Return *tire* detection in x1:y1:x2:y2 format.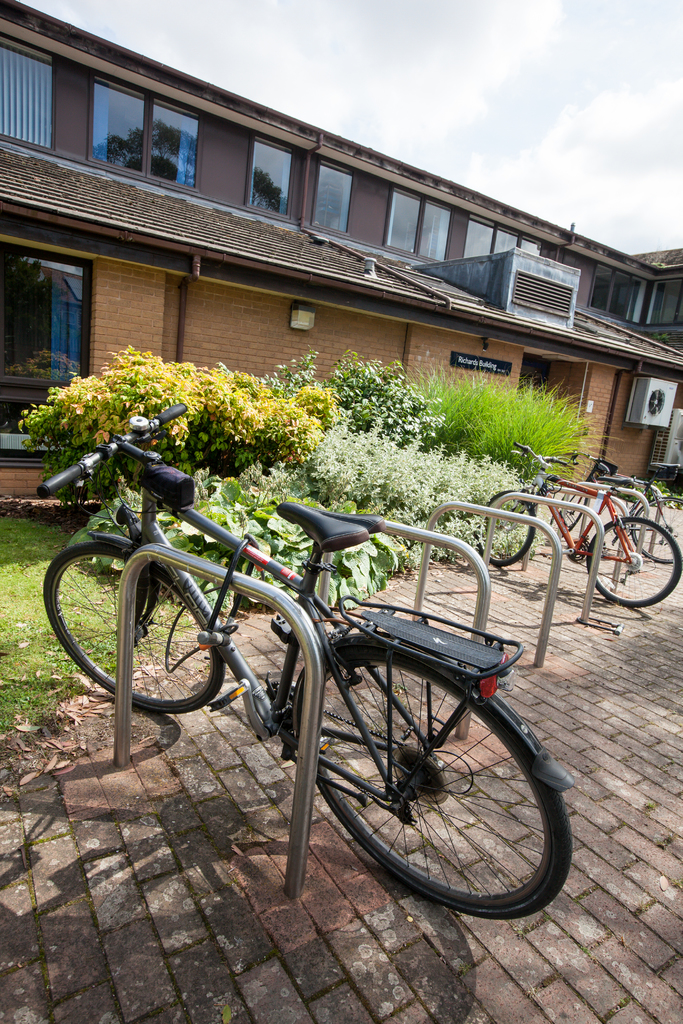
577:511:682:616.
